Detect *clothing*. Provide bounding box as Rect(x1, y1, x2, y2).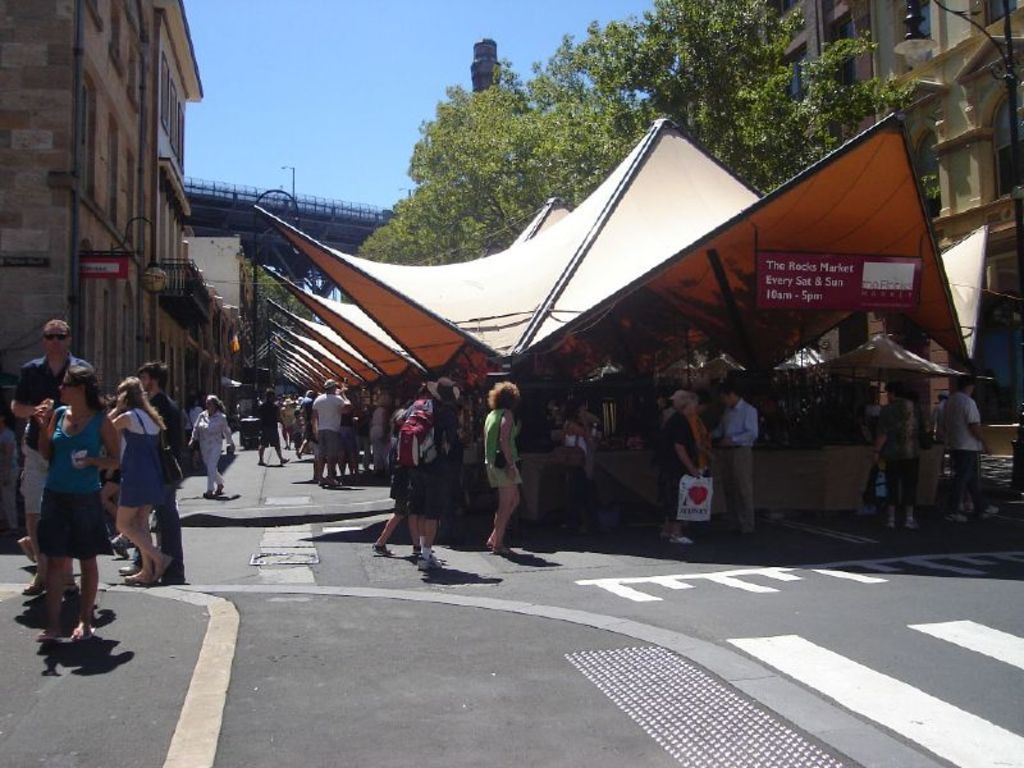
Rect(717, 396, 760, 526).
